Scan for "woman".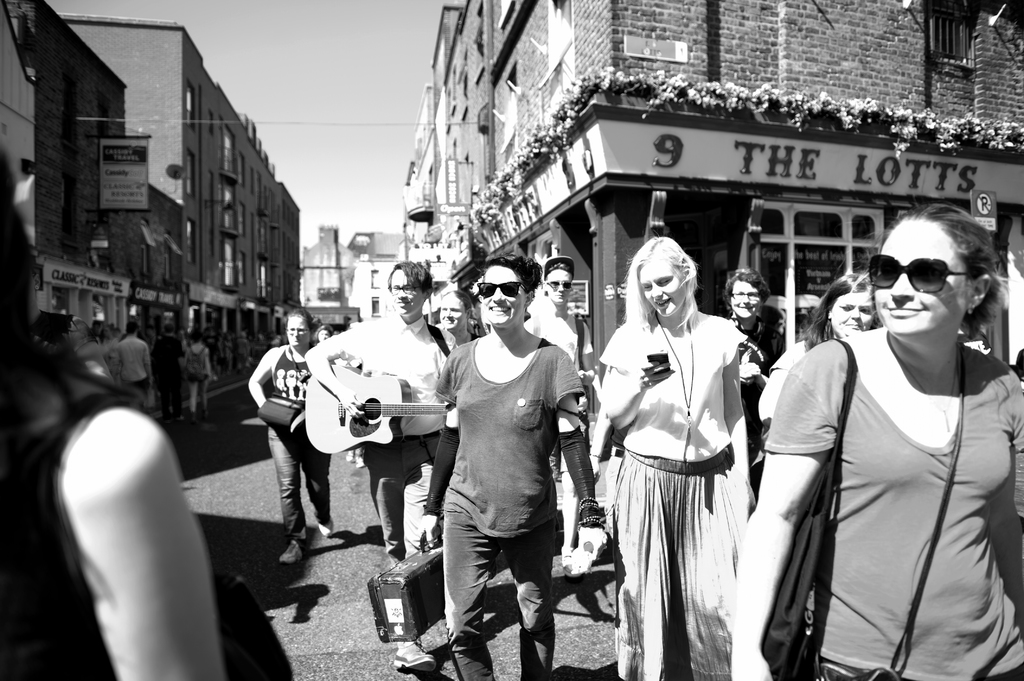
Scan result: [429,287,481,340].
